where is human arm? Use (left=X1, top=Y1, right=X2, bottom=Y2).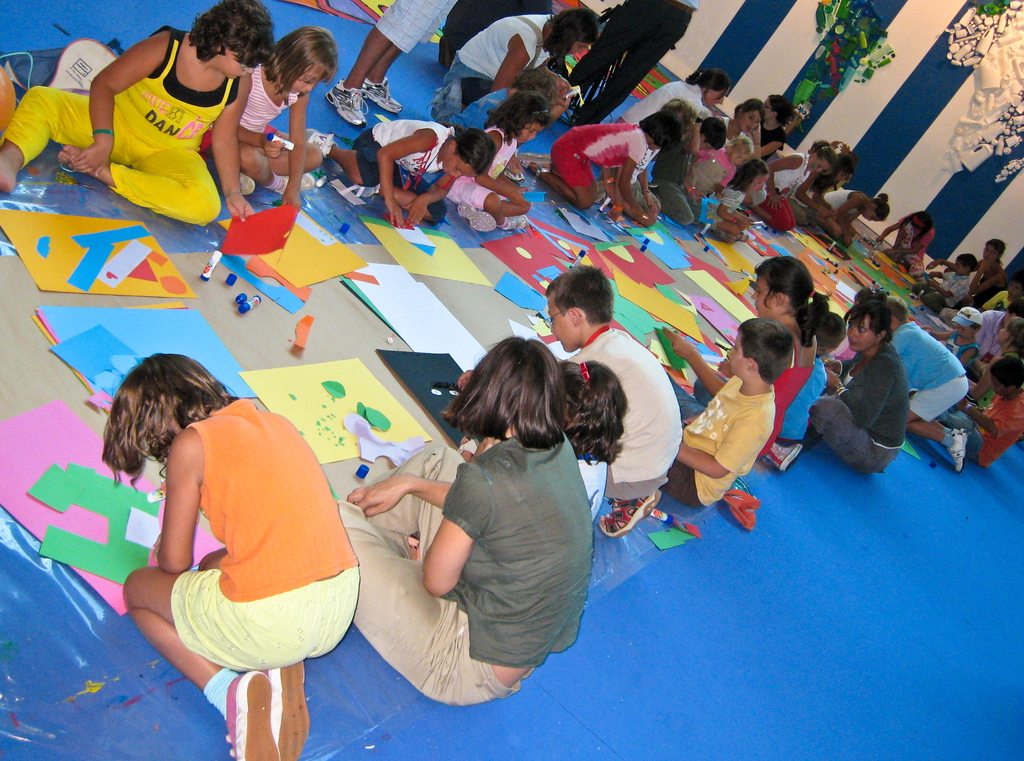
(left=278, top=91, right=305, bottom=208).
